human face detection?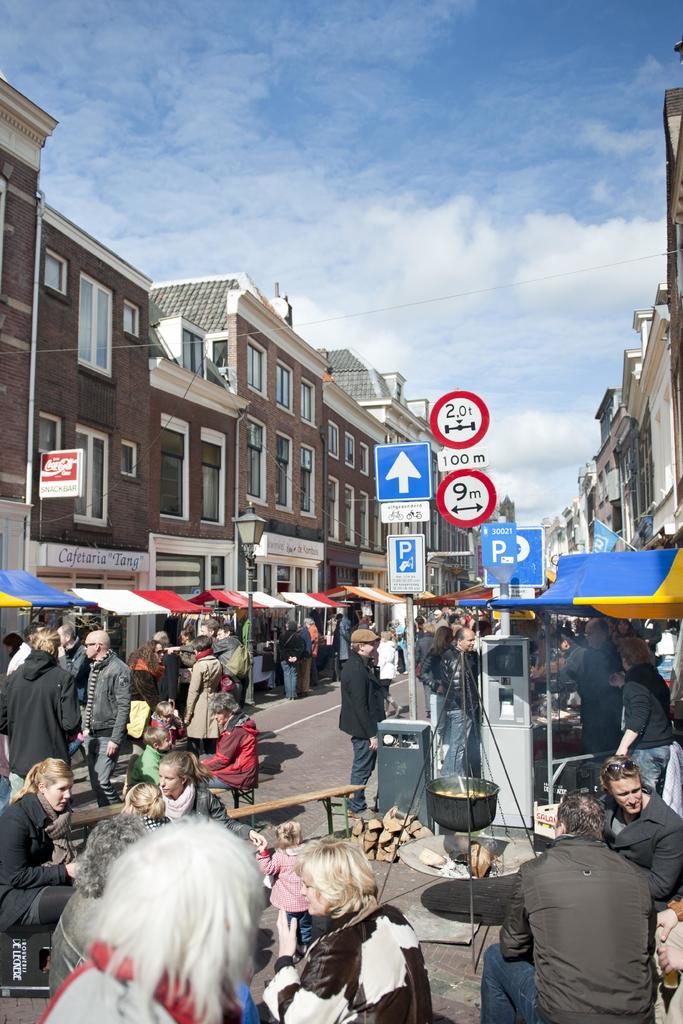
[619,776,636,817]
